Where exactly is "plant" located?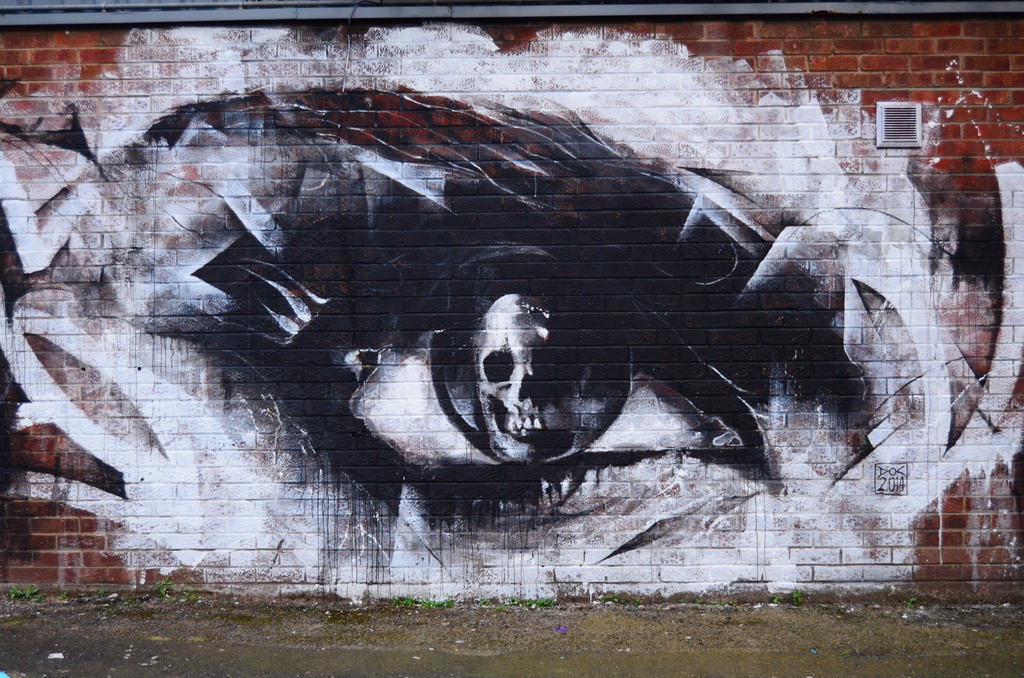
Its bounding box is [7, 583, 41, 600].
